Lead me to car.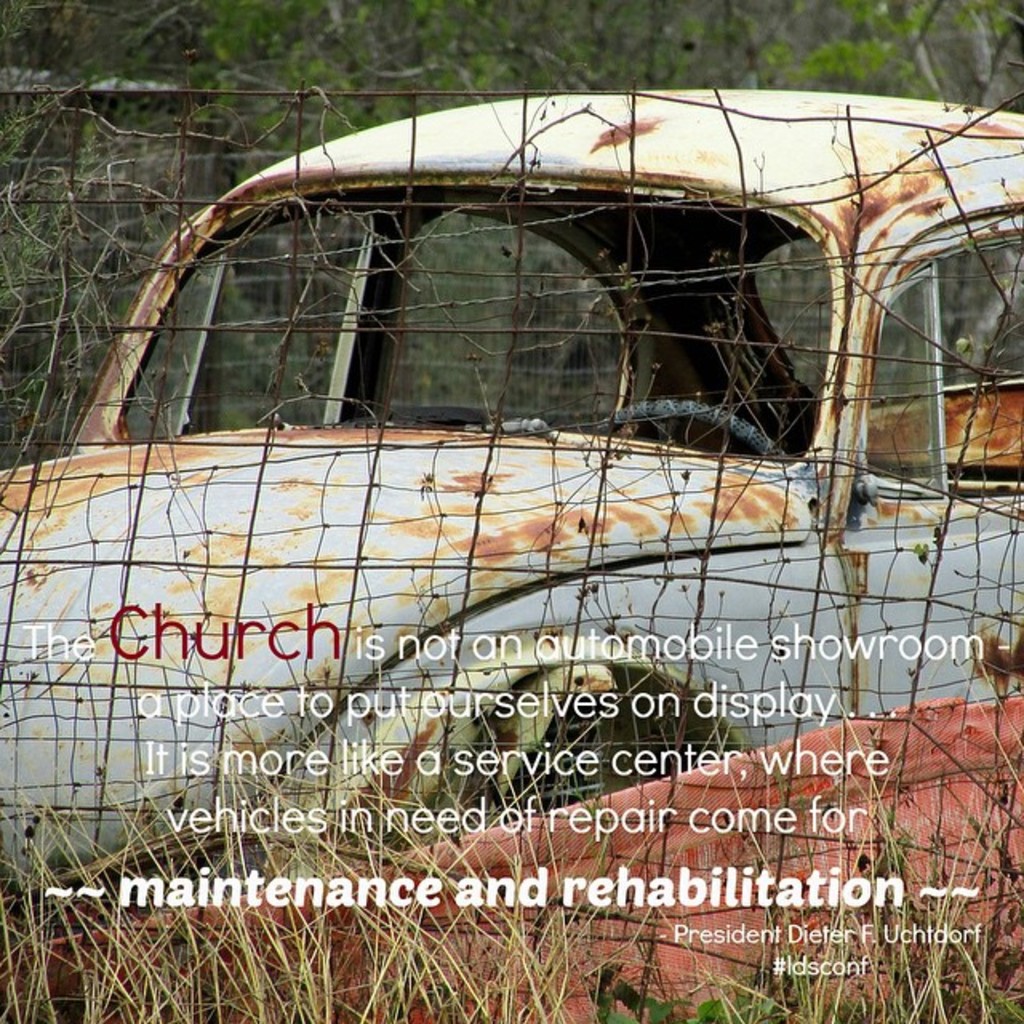
Lead to (0, 72, 1022, 922).
